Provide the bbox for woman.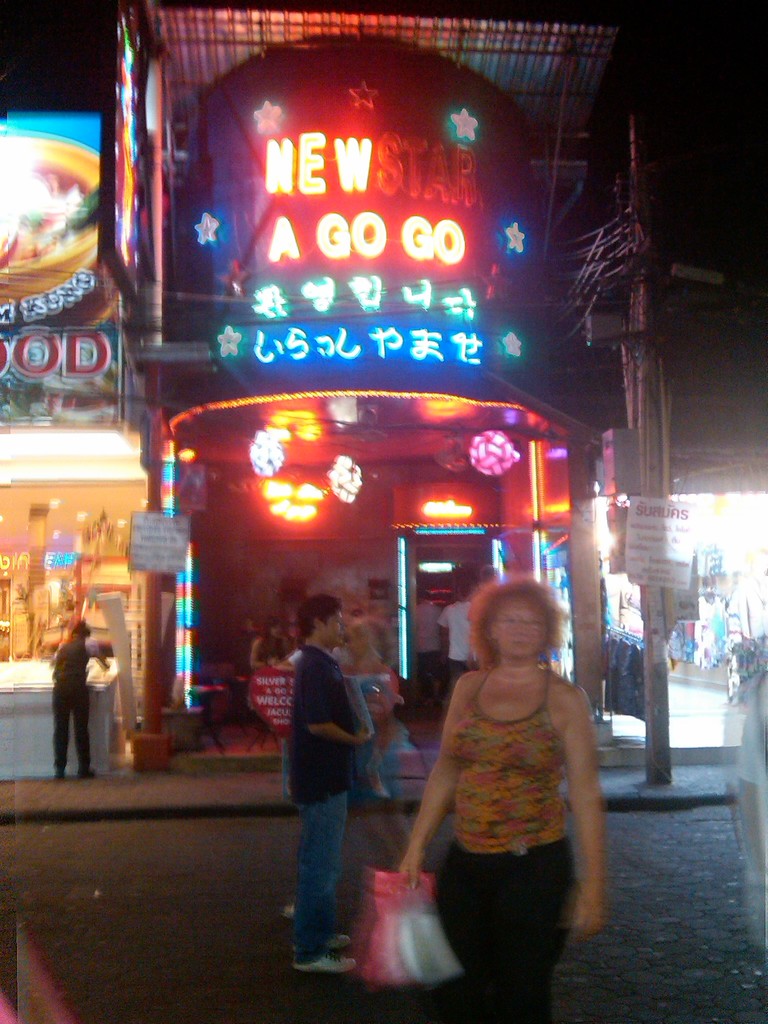
(392, 561, 611, 998).
